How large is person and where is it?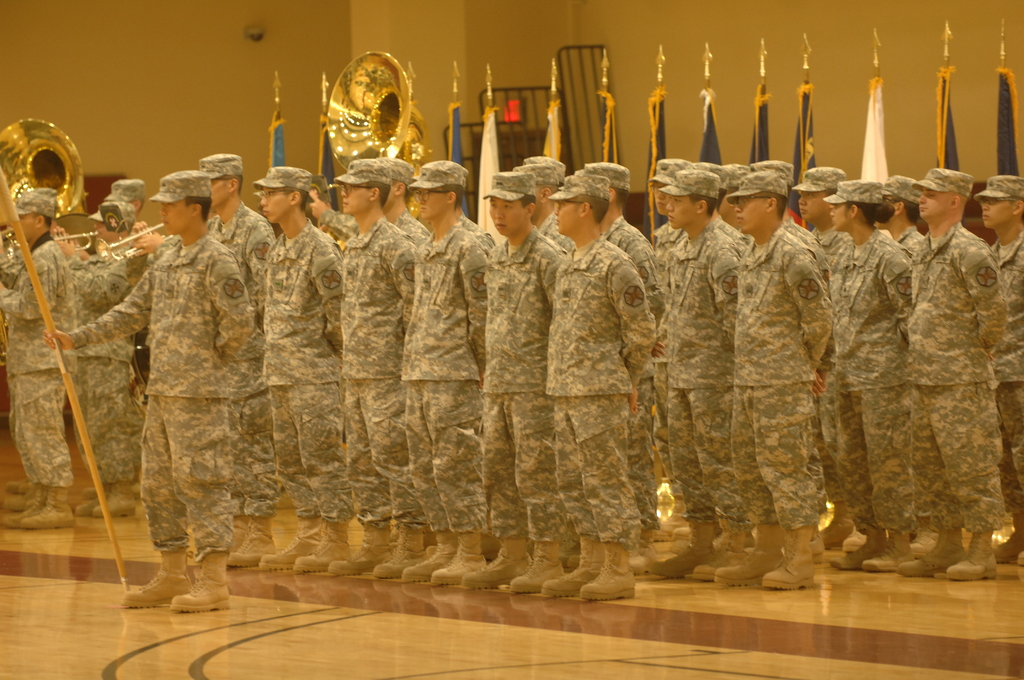
Bounding box: crop(0, 221, 29, 514).
